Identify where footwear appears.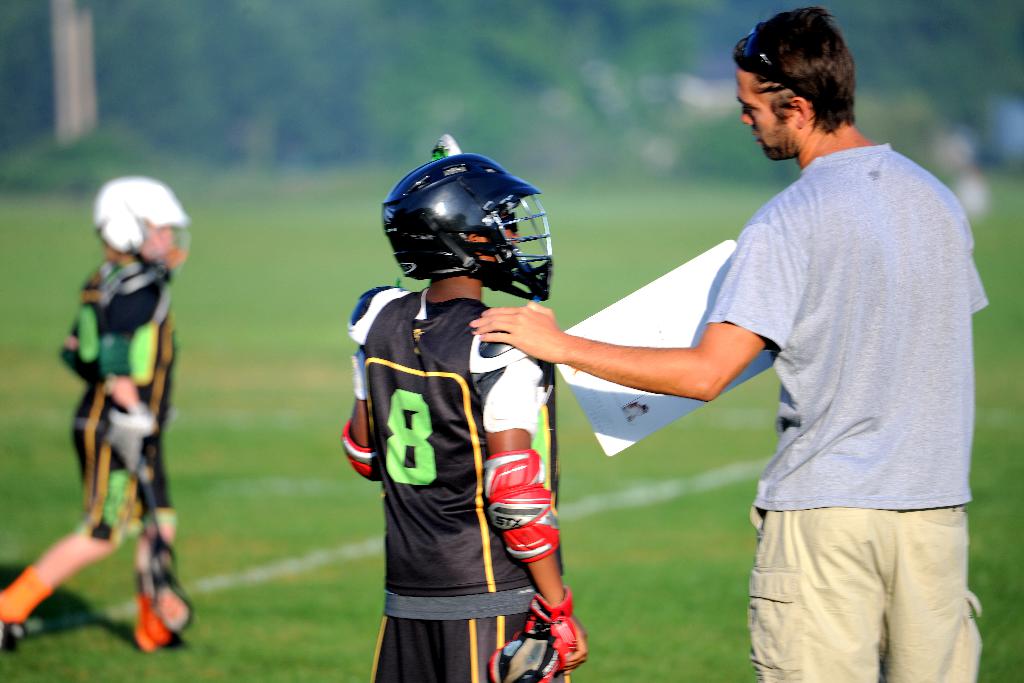
Appears at 164,632,191,648.
